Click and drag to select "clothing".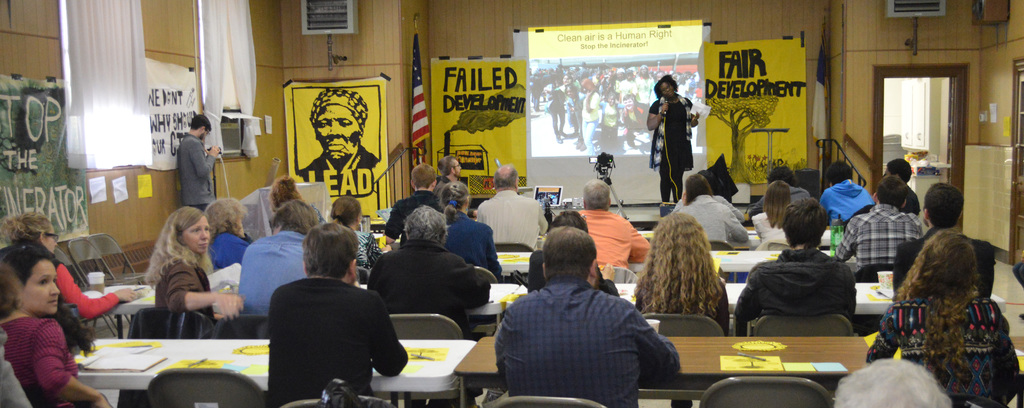
Selection: 635,261,728,340.
